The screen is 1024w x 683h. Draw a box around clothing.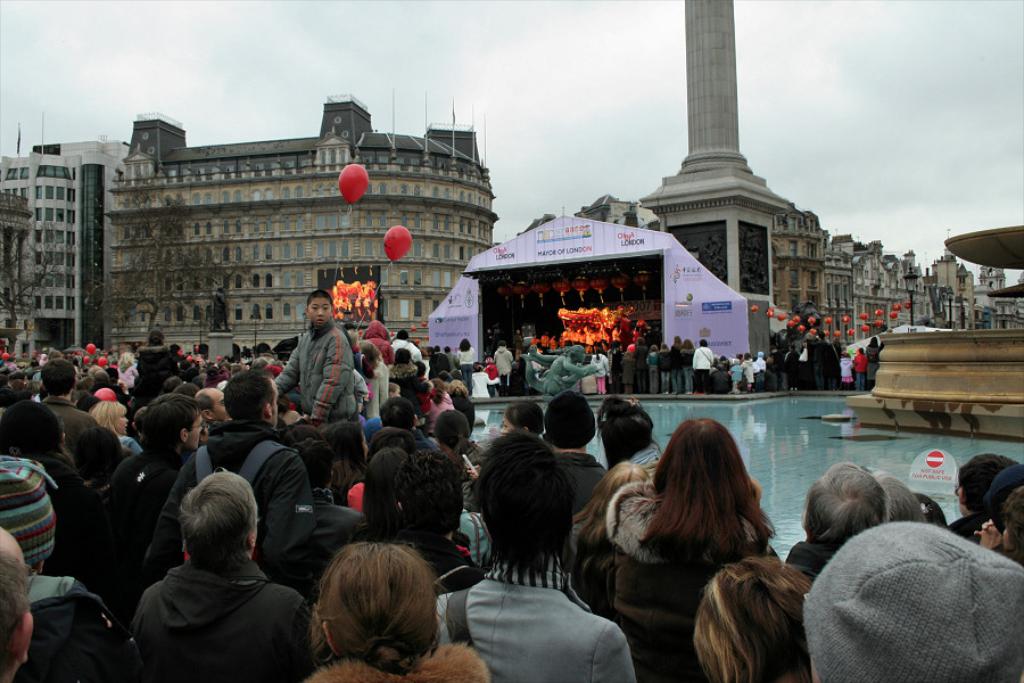
{"left": 278, "top": 485, "right": 358, "bottom": 595}.
